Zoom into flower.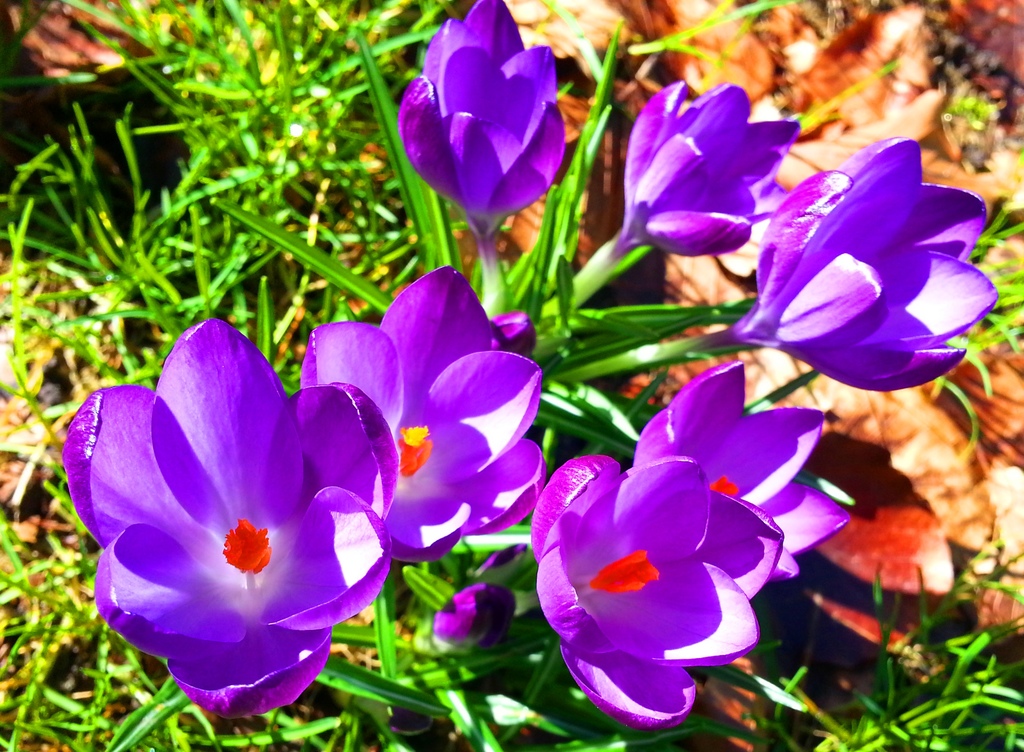
Zoom target: (left=61, top=314, right=399, bottom=719).
